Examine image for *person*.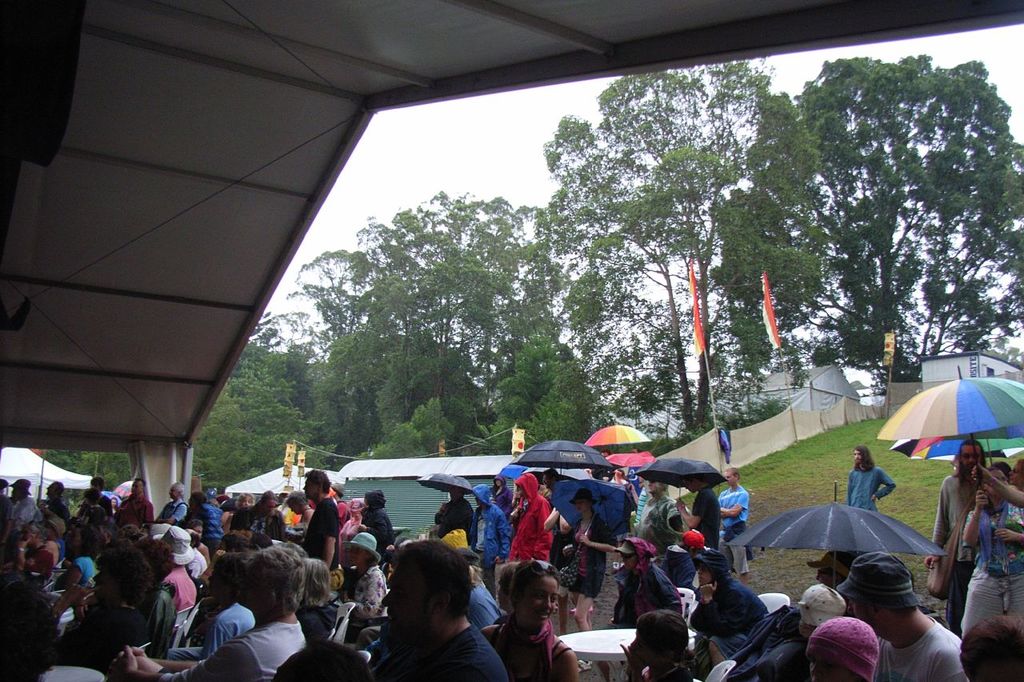
Examination result: [659,528,705,600].
